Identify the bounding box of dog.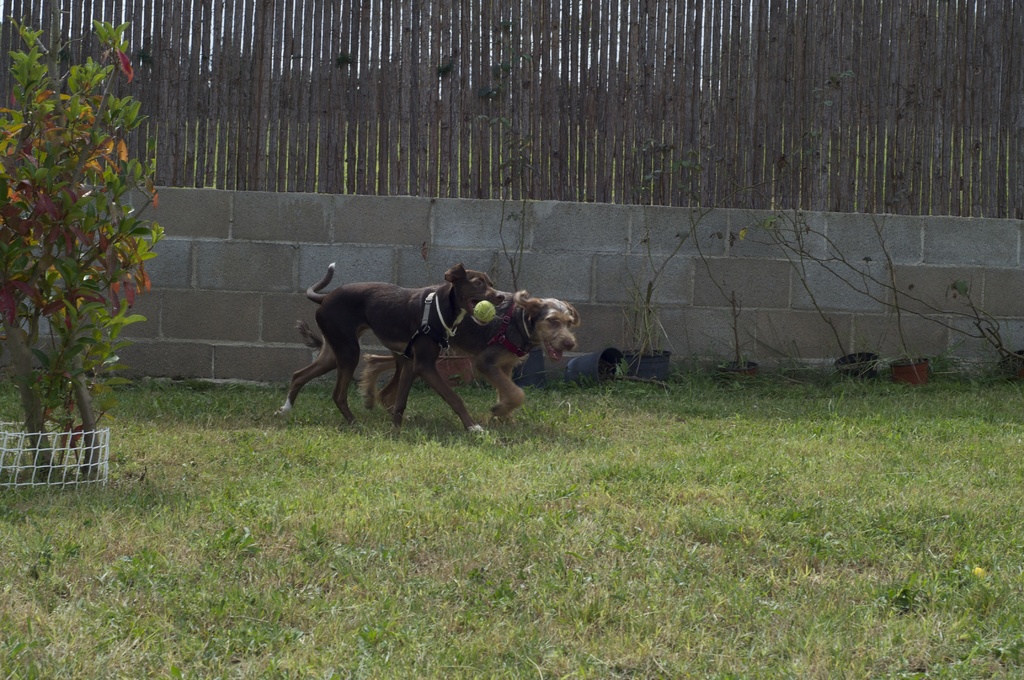
296/268/582/426.
